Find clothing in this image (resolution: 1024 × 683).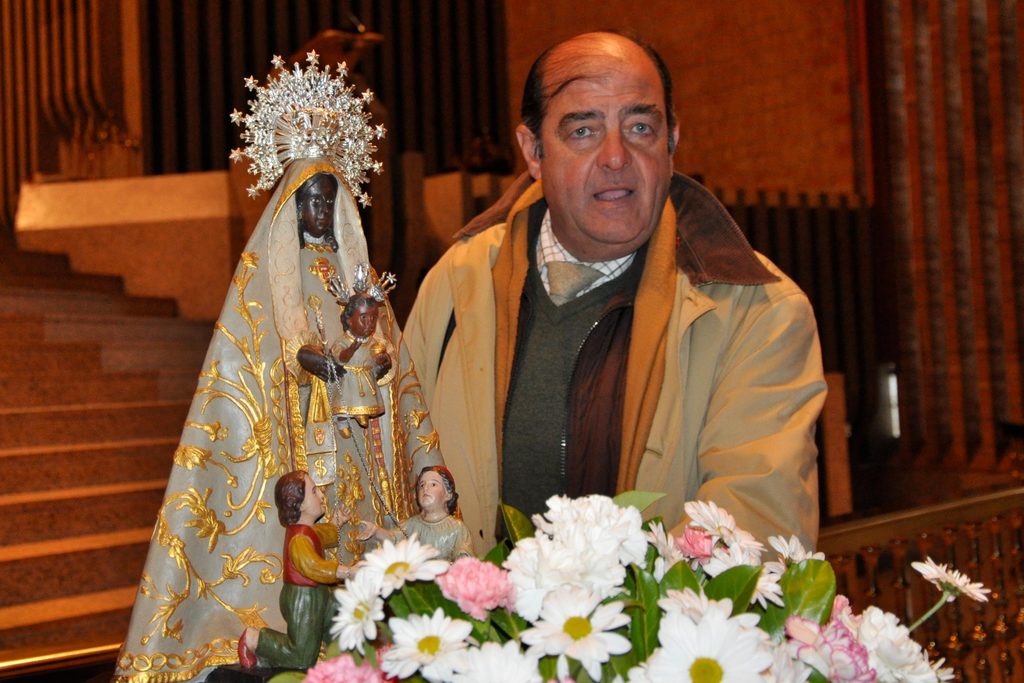
<bbox>333, 330, 388, 418</bbox>.
